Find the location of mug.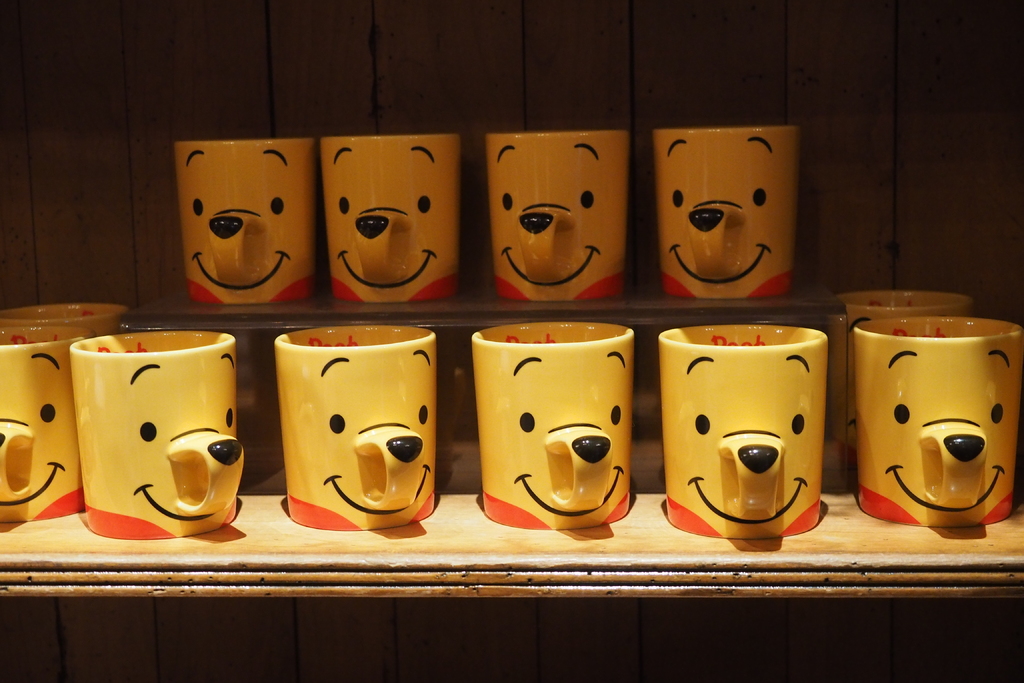
Location: 177,138,315,307.
